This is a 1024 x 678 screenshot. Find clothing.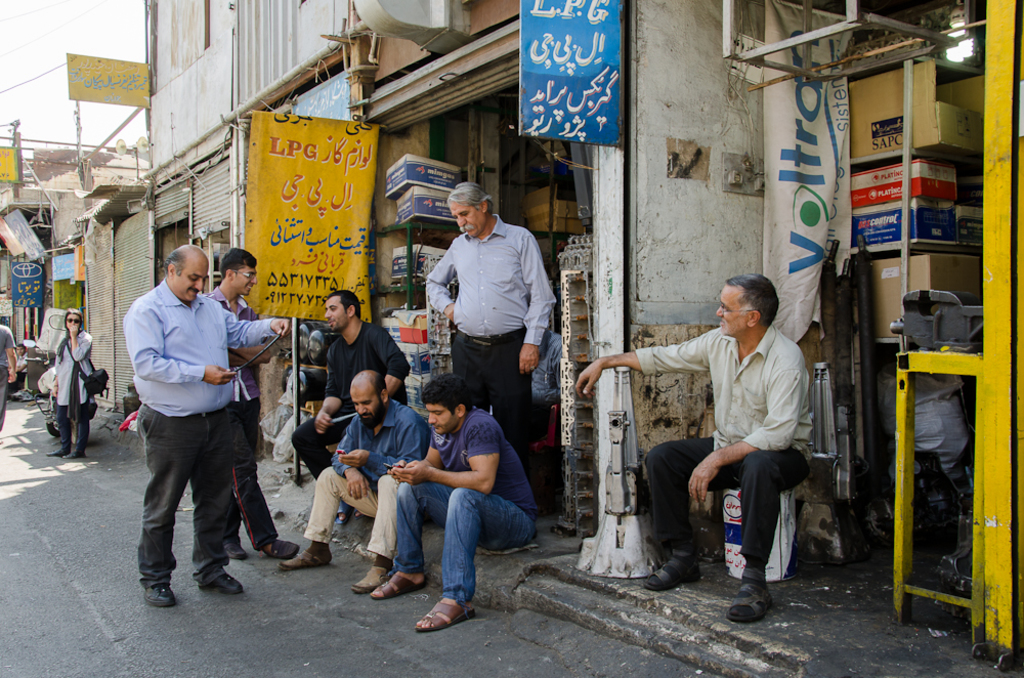
Bounding box: <box>635,330,818,579</box>.
